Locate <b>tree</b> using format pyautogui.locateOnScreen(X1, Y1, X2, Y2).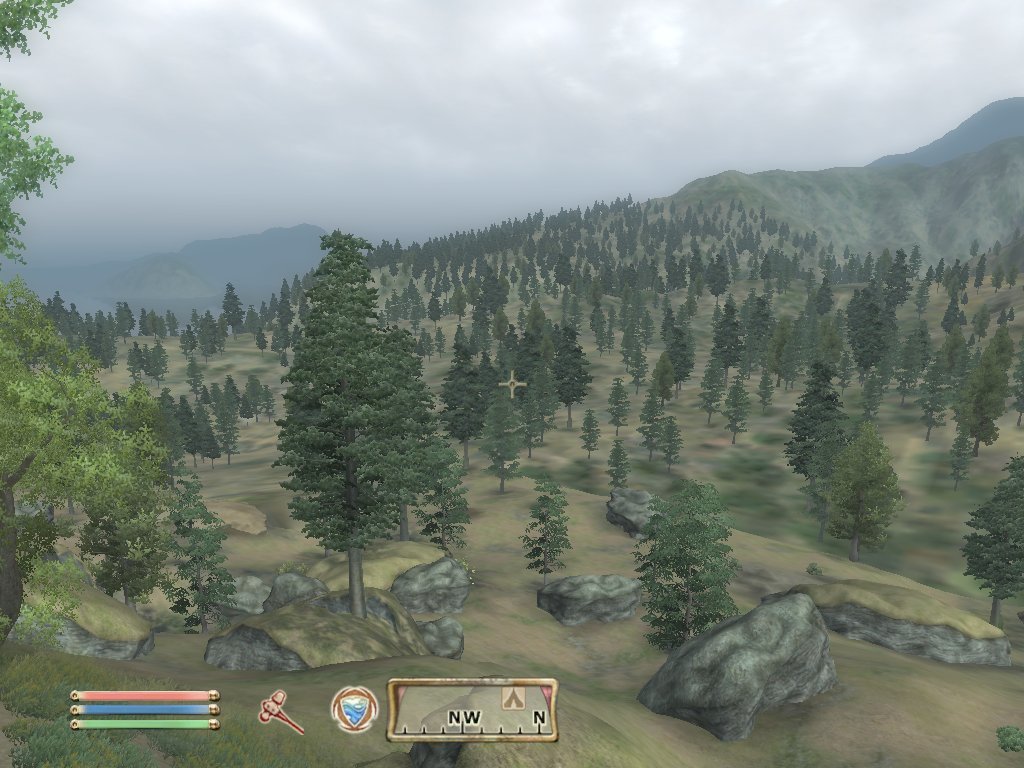
pyautogui.locateOnScreen(956, 448, 1023, 641).
